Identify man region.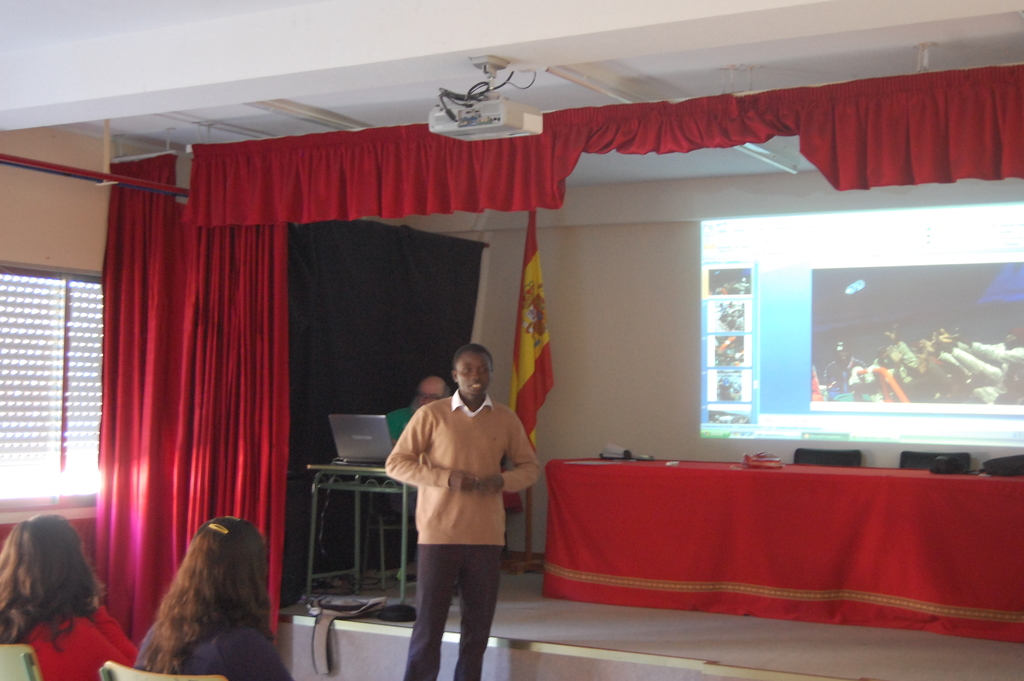
Region: [x1=380, y1=336, x2=536, y2=668].
